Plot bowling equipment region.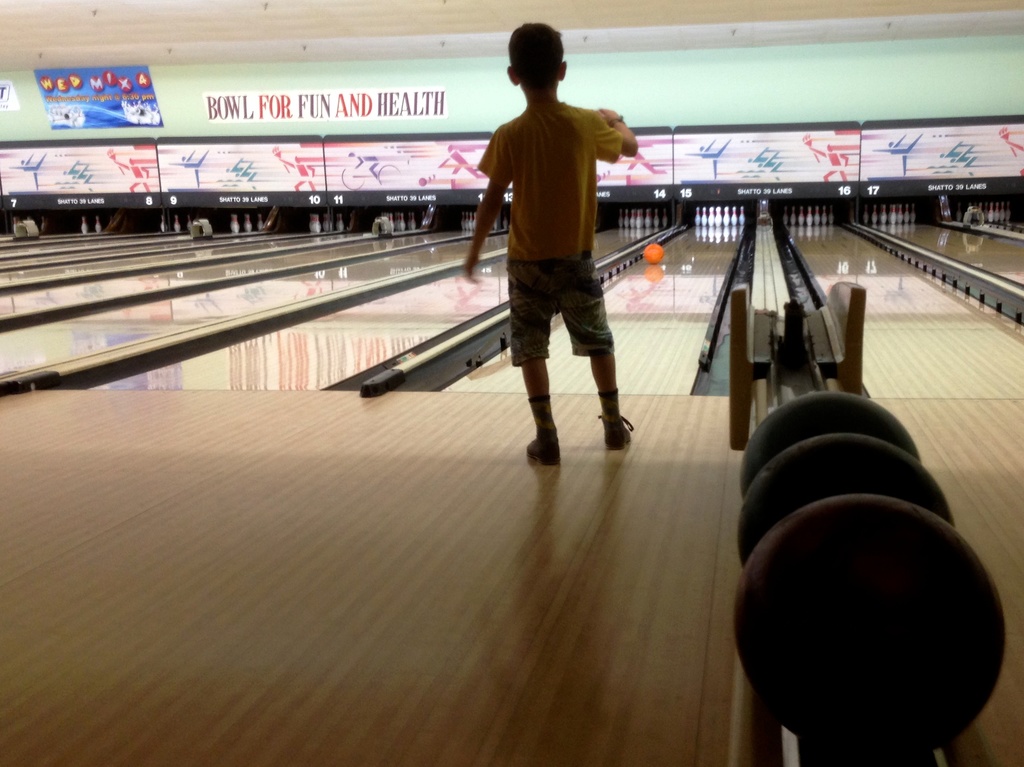
Plotted at bbox=[176, 214, 184, 235].
